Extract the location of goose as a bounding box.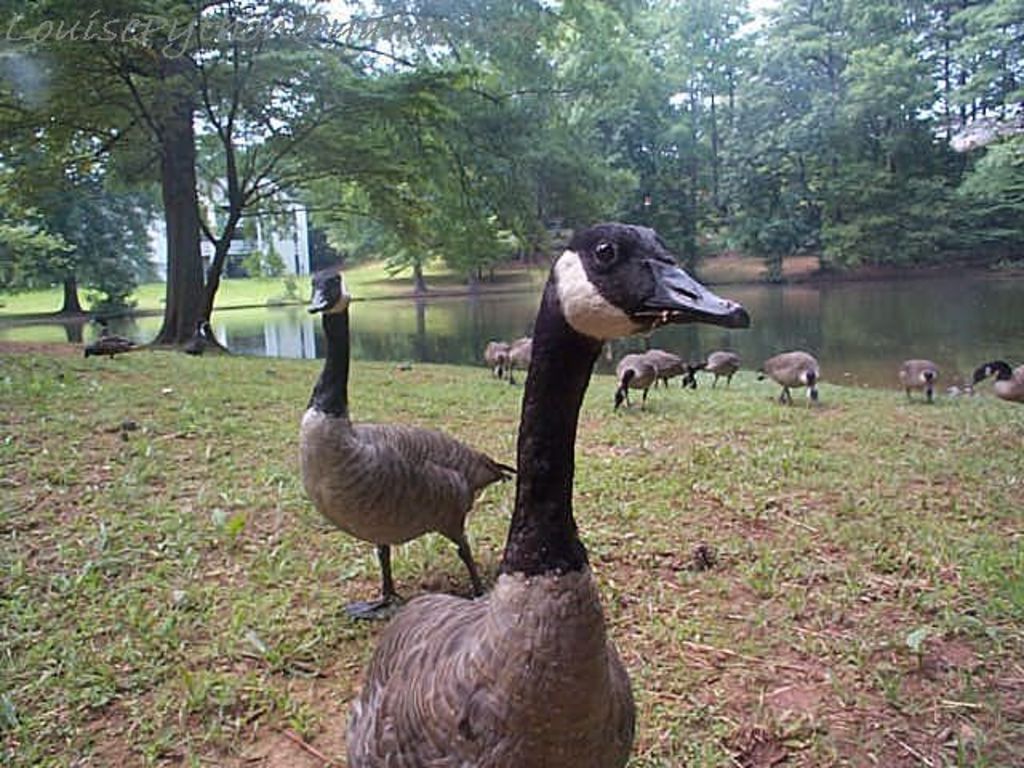
[left=762, top=347, right=818, bottom=397].
